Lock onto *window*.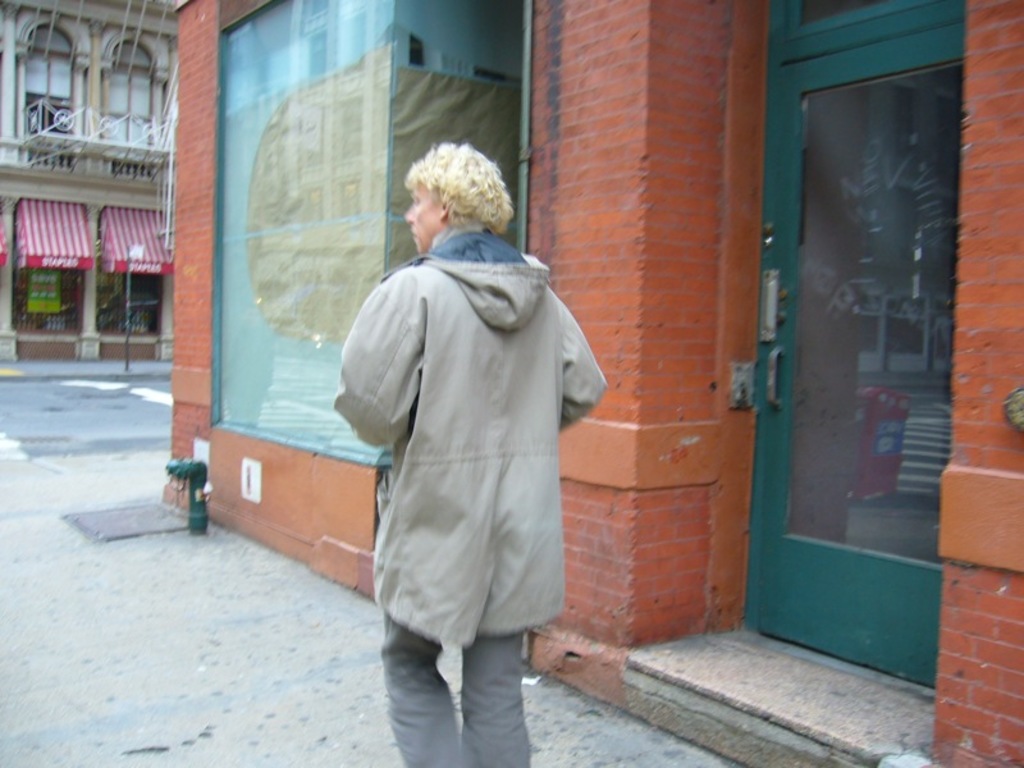
Locked: box(333, 228, 605, 767).
